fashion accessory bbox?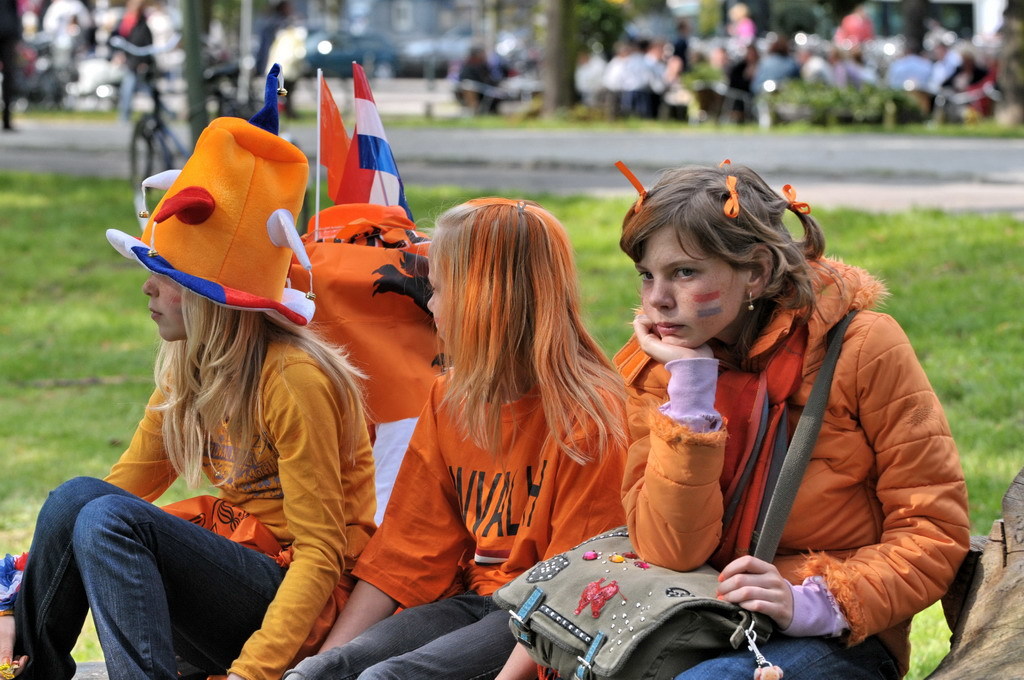
490:305:861:679
